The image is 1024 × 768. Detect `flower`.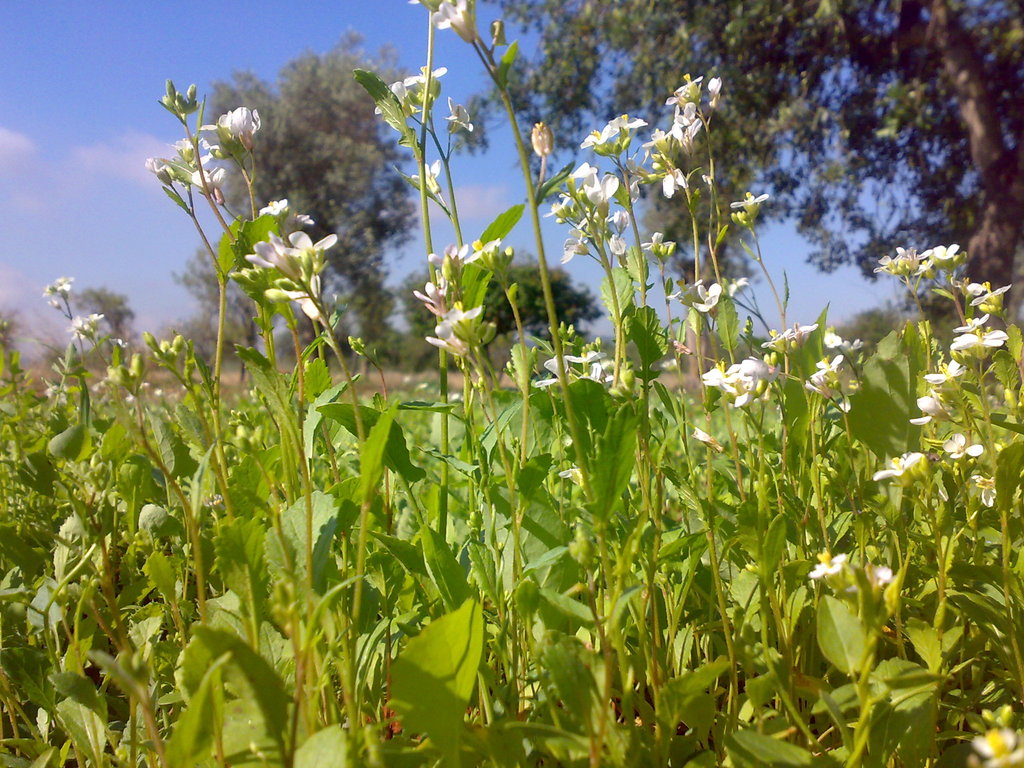
Detection: (x1=867, y1=560, x2=900, y2=591).
